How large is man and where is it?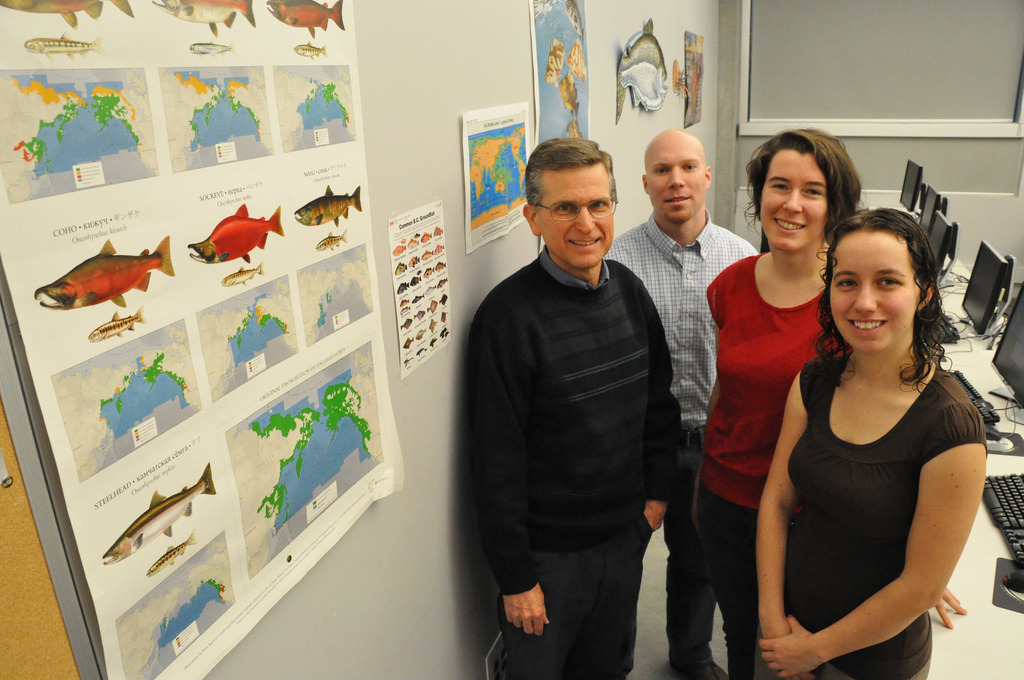
Bounding box: 465:138:682:679.
